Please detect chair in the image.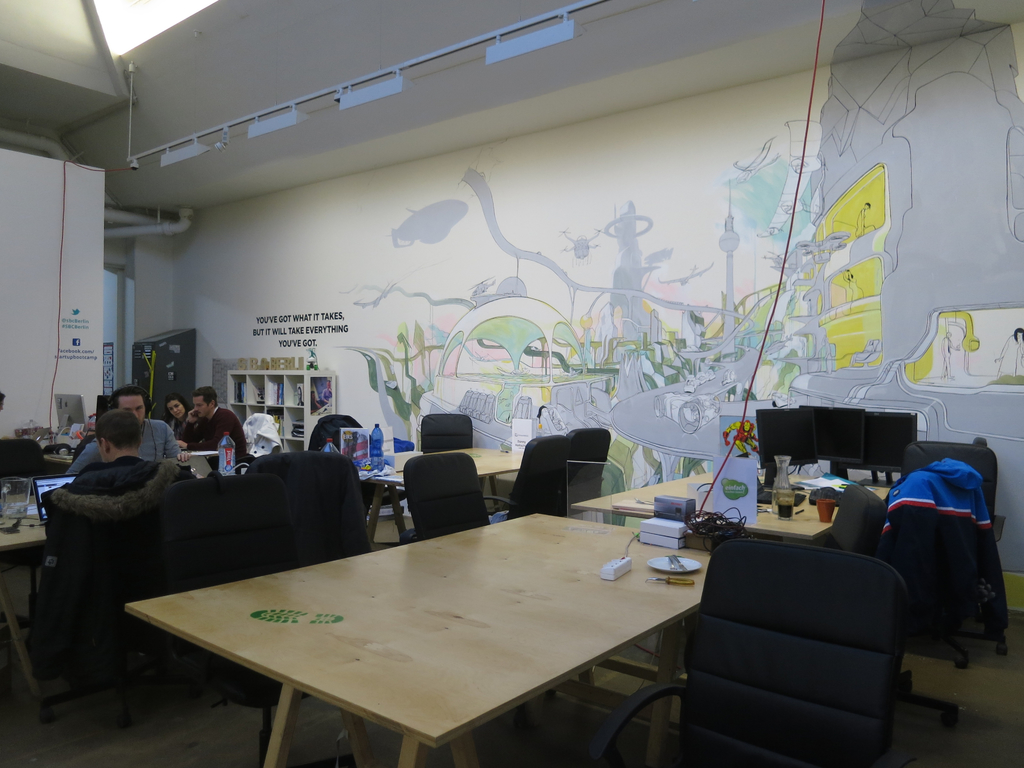
<bbox>895, 447, 1009, 673</bbox>.
